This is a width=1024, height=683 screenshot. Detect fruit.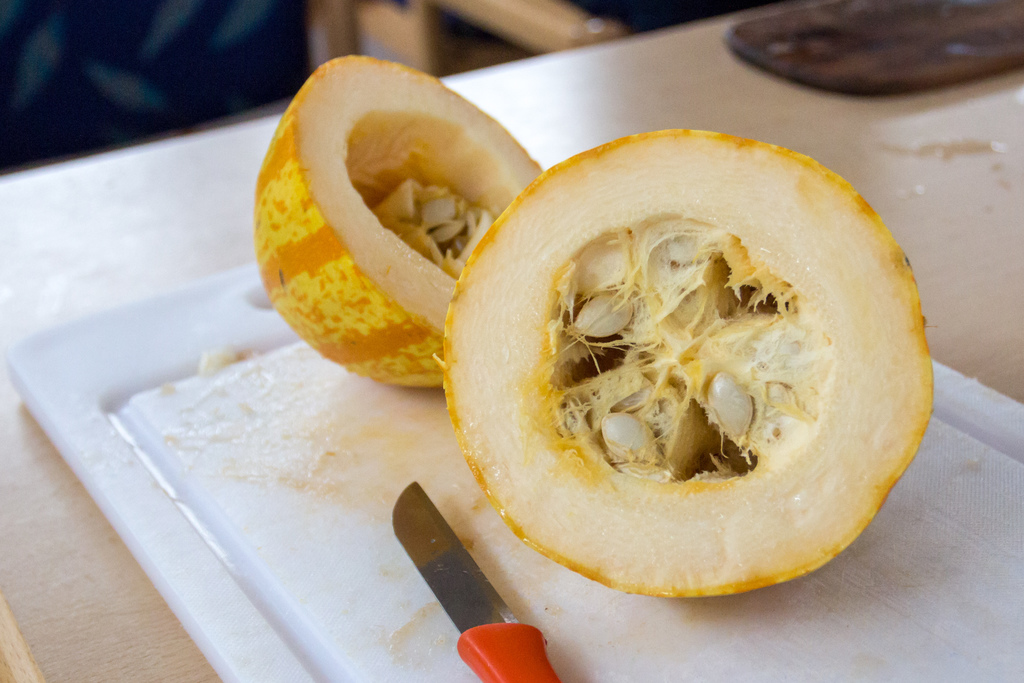
box(438, 126, 936, 604).
